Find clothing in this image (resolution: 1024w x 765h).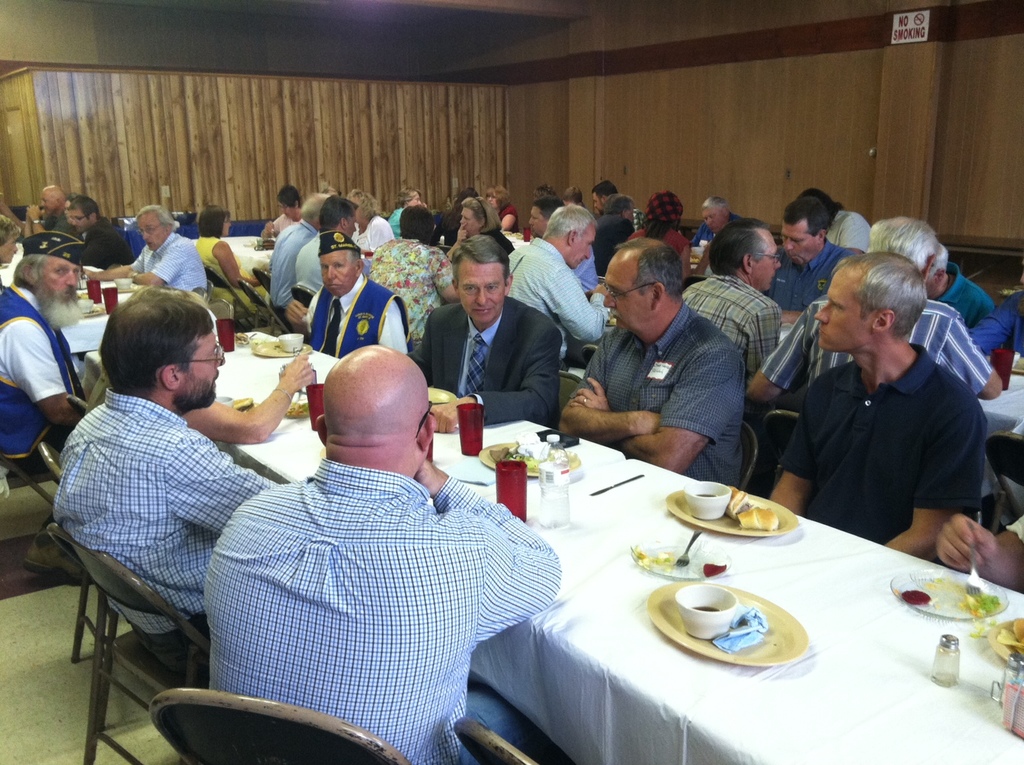
{"left": 84, "top": 216, "right": 132, "bottom": 264}.
